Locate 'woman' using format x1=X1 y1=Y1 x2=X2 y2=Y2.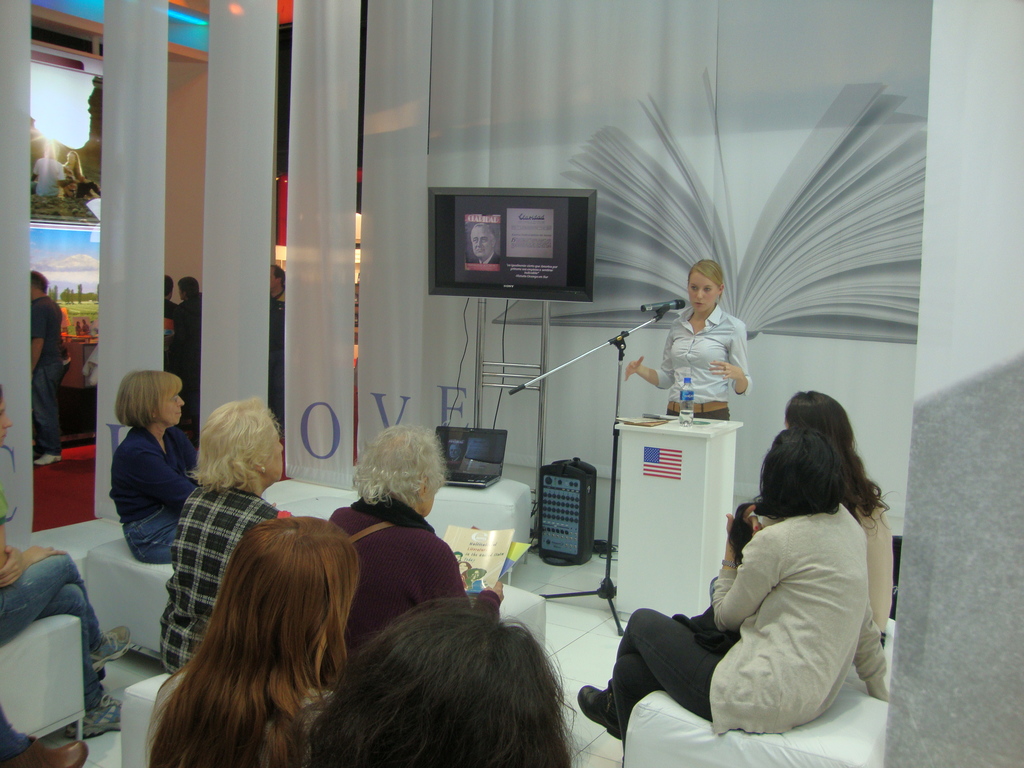
x1=285 y1=596 x2=587 y2=767.
